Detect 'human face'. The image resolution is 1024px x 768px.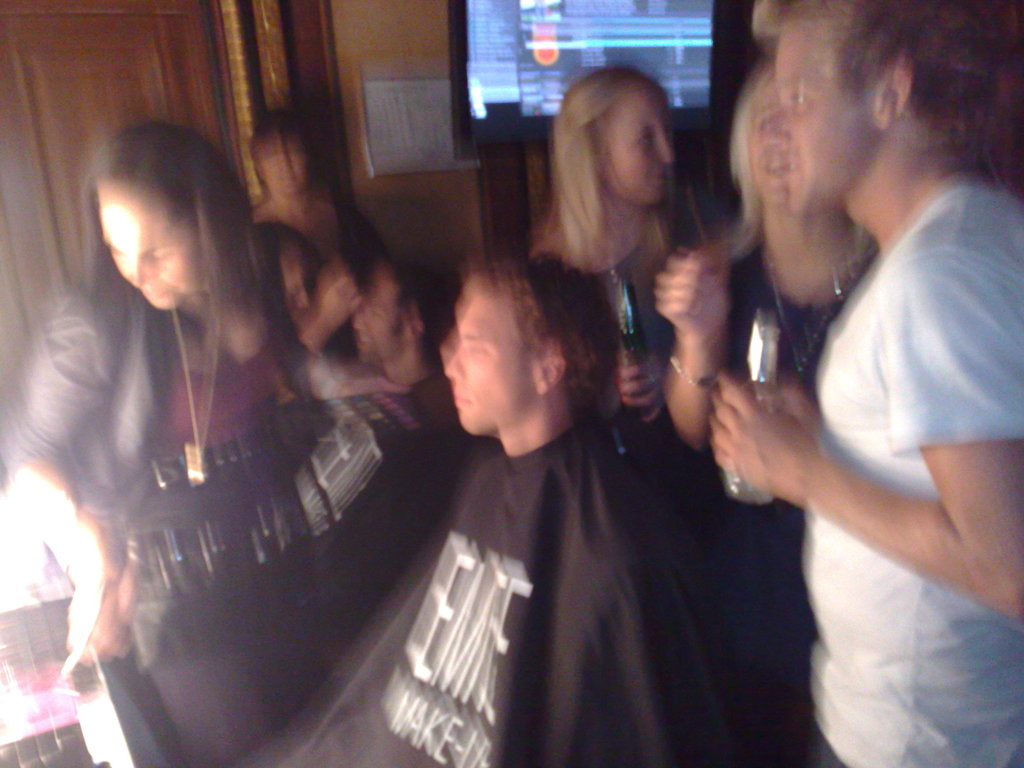
<bbox>101, 188, 208, 315</bbox>.
